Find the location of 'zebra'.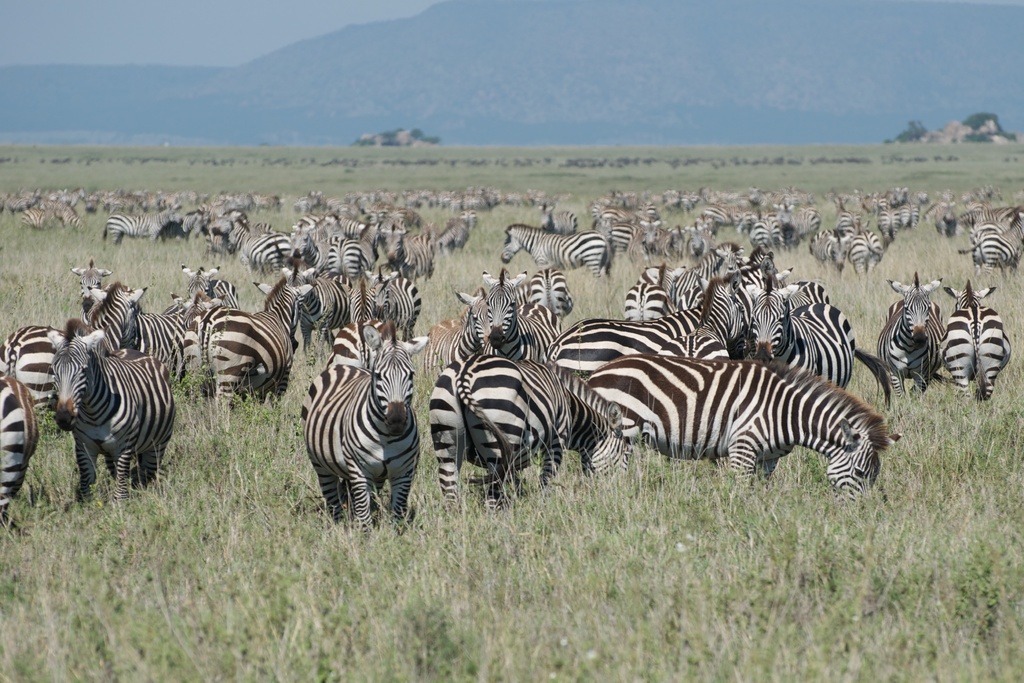
Location: (499, 223, 614, 284).
